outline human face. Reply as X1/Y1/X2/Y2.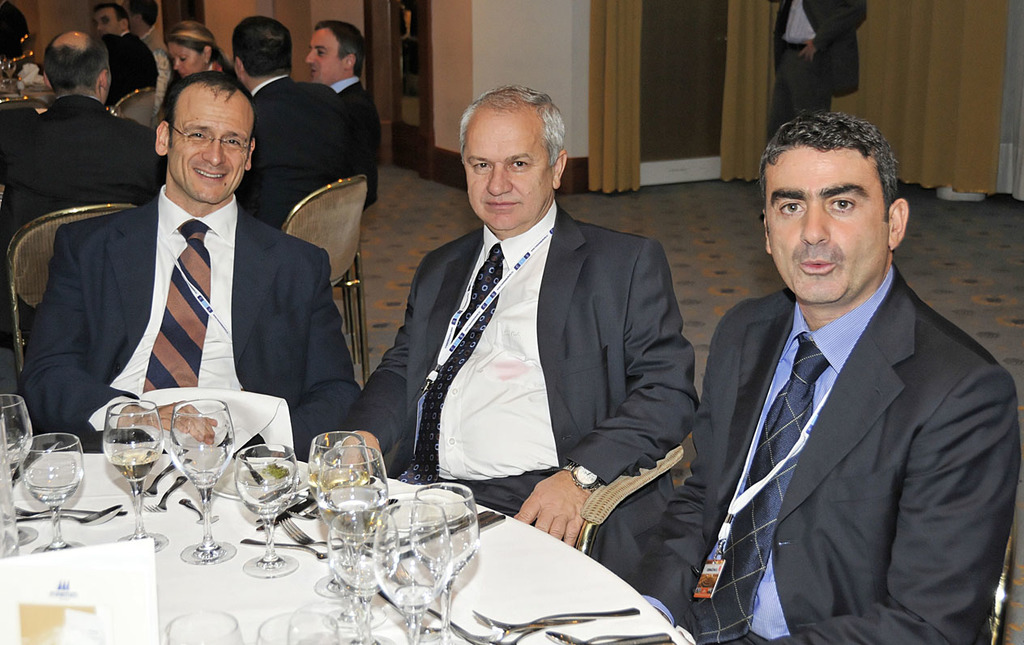
463/105/557/231.
